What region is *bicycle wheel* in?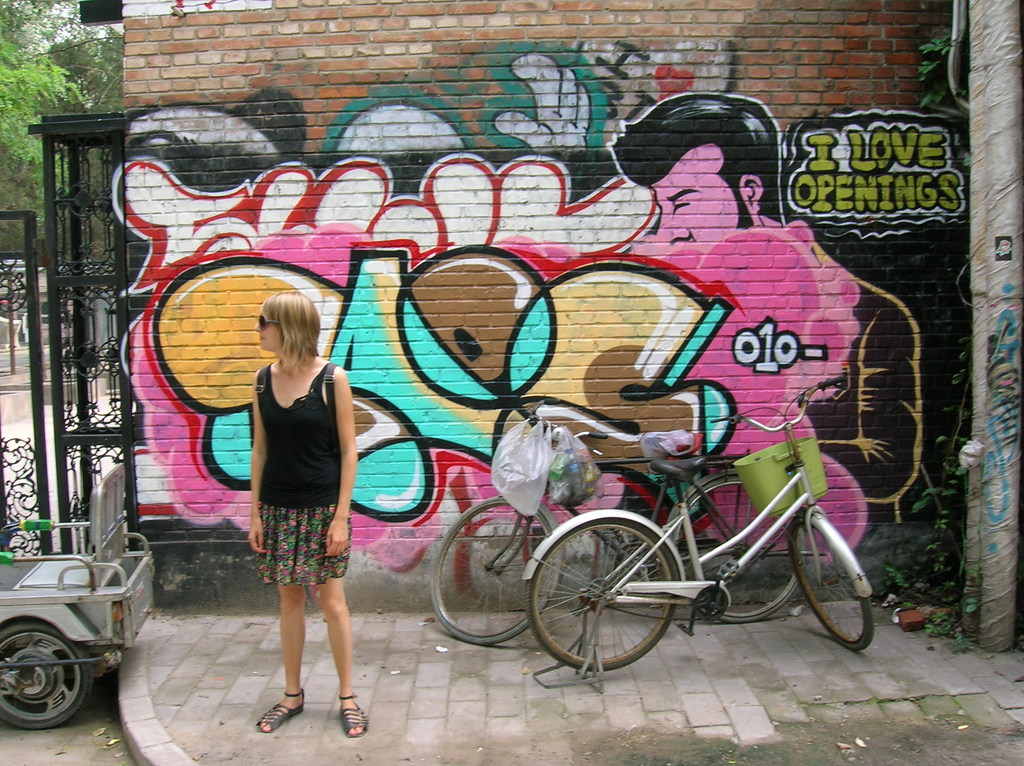
crop(668, 468, 804, 625).
